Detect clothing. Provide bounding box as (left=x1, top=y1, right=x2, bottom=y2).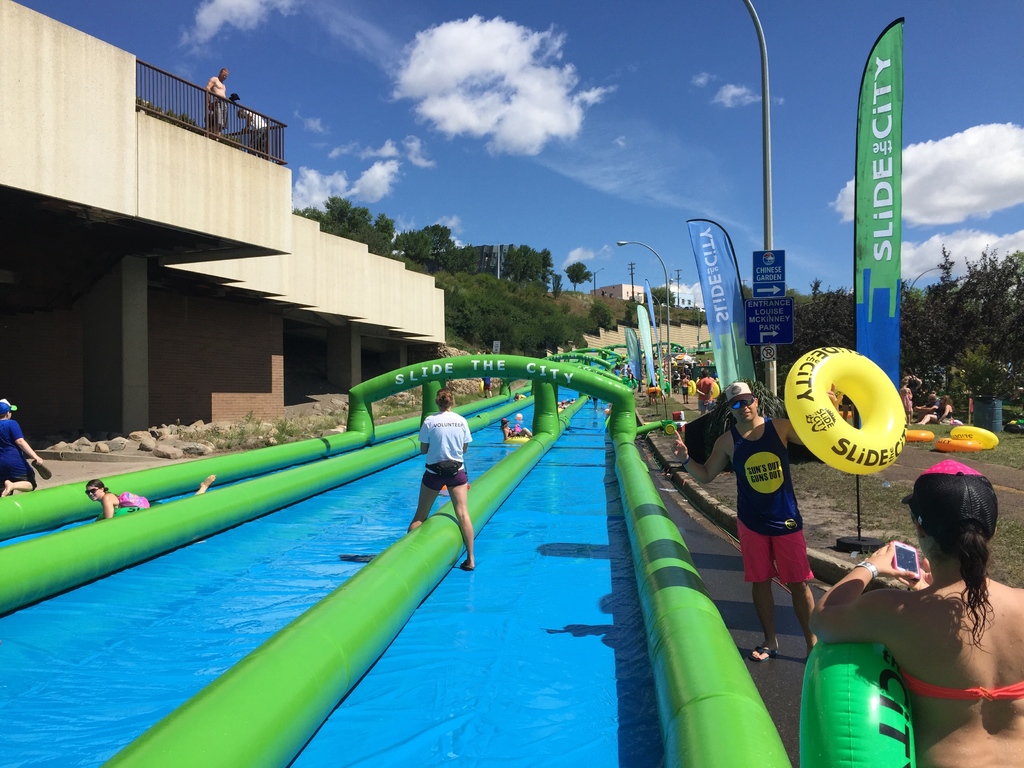
(left=625, top=365, right=629, bottom=371).
